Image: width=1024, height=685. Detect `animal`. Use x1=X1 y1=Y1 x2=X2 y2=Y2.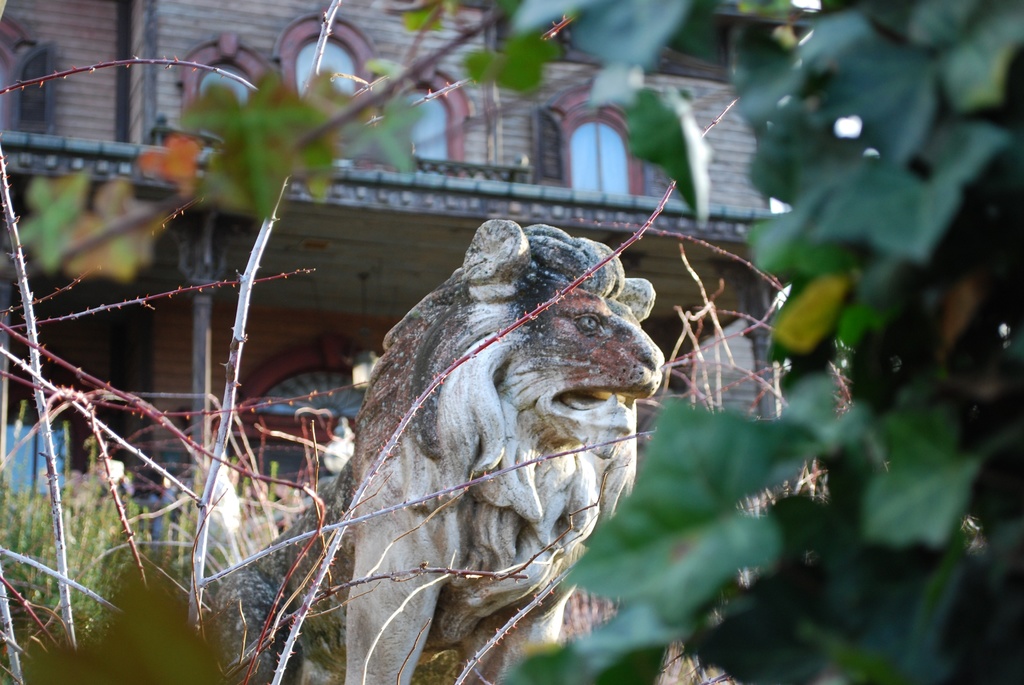
x1=233 y1=218 x2=673 y2=684.
